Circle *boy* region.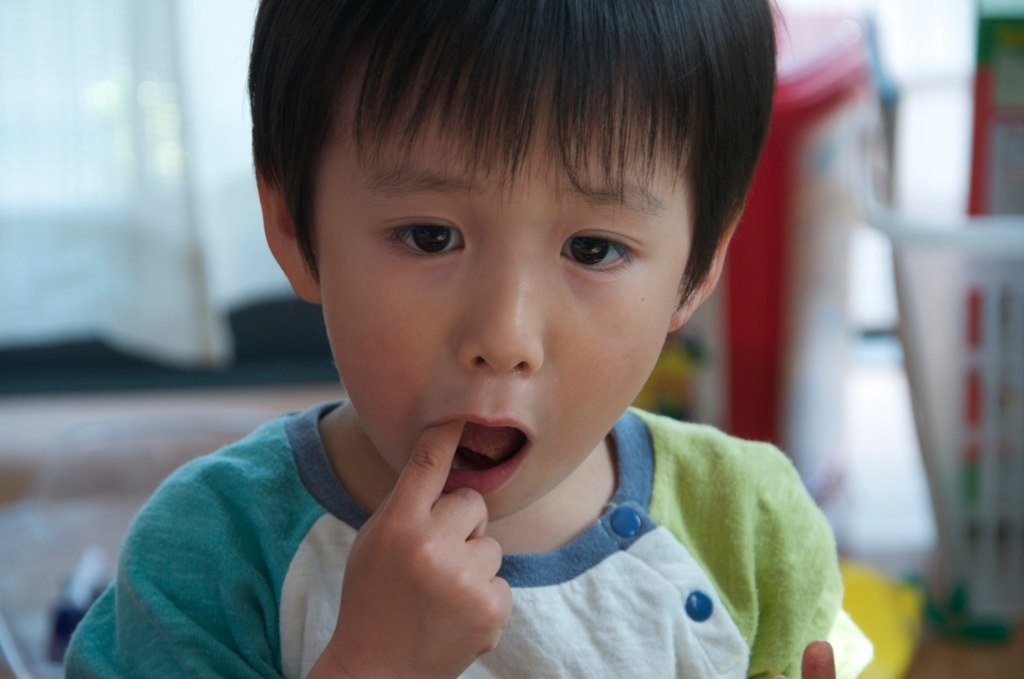
Region: (114, 13, 828, 654).
